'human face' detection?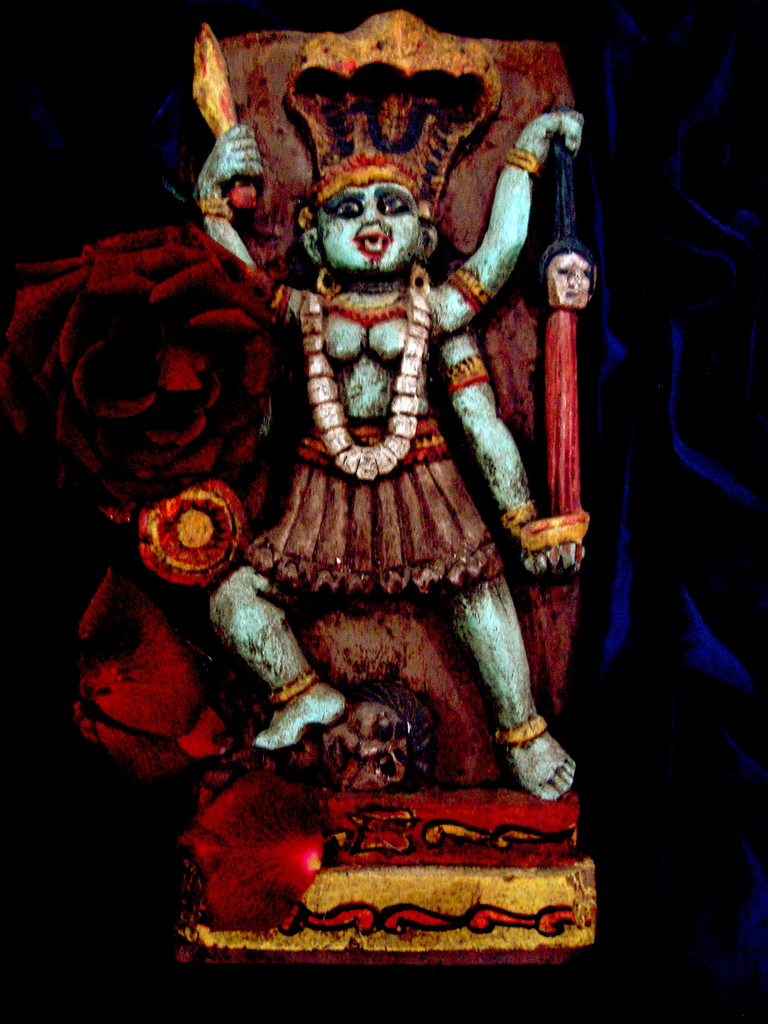
316:177:424:276
